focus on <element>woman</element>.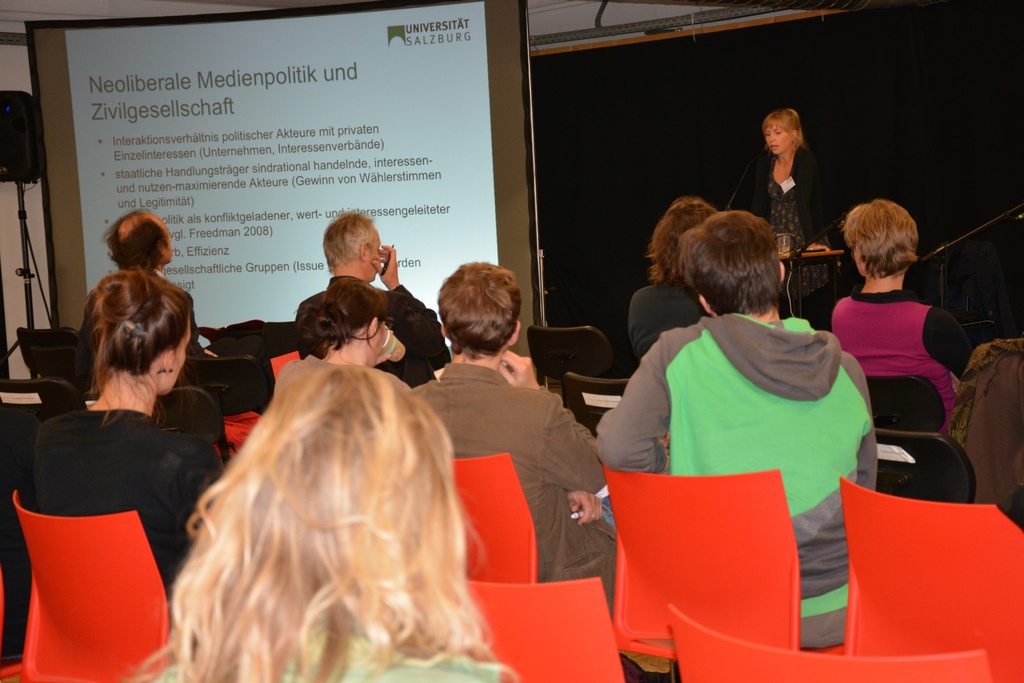
Focused at select_region(164, 357, 506, 682).
